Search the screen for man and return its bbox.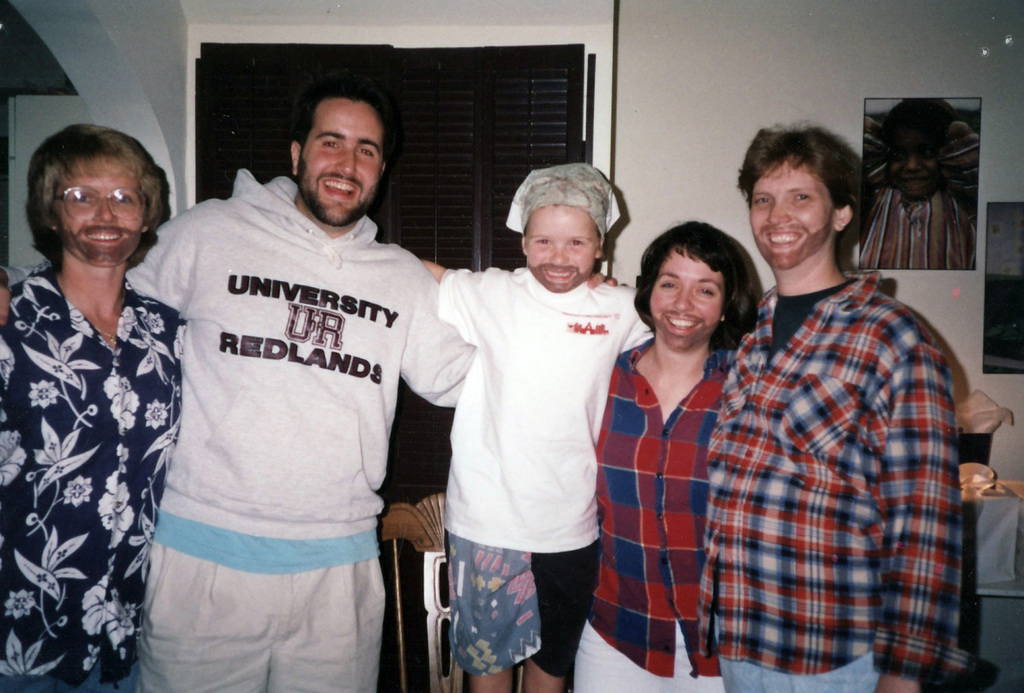
Found: pyautogui.locateOnScreen(0, 117, 198, 692).
